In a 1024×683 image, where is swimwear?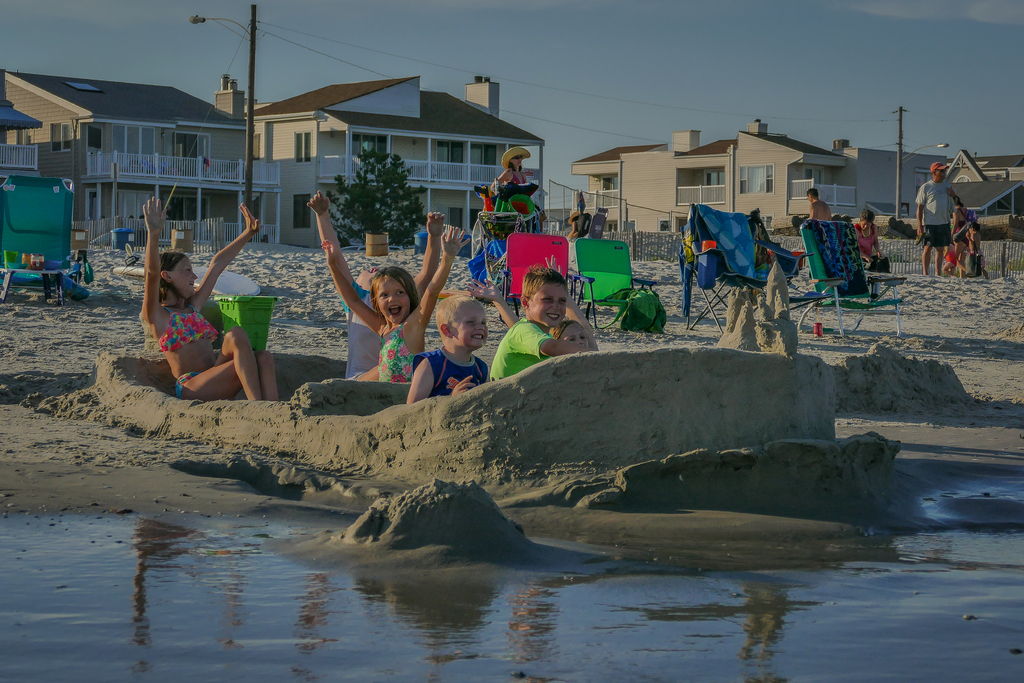
<bbox>847, 218, 878, 259</bbox>.
